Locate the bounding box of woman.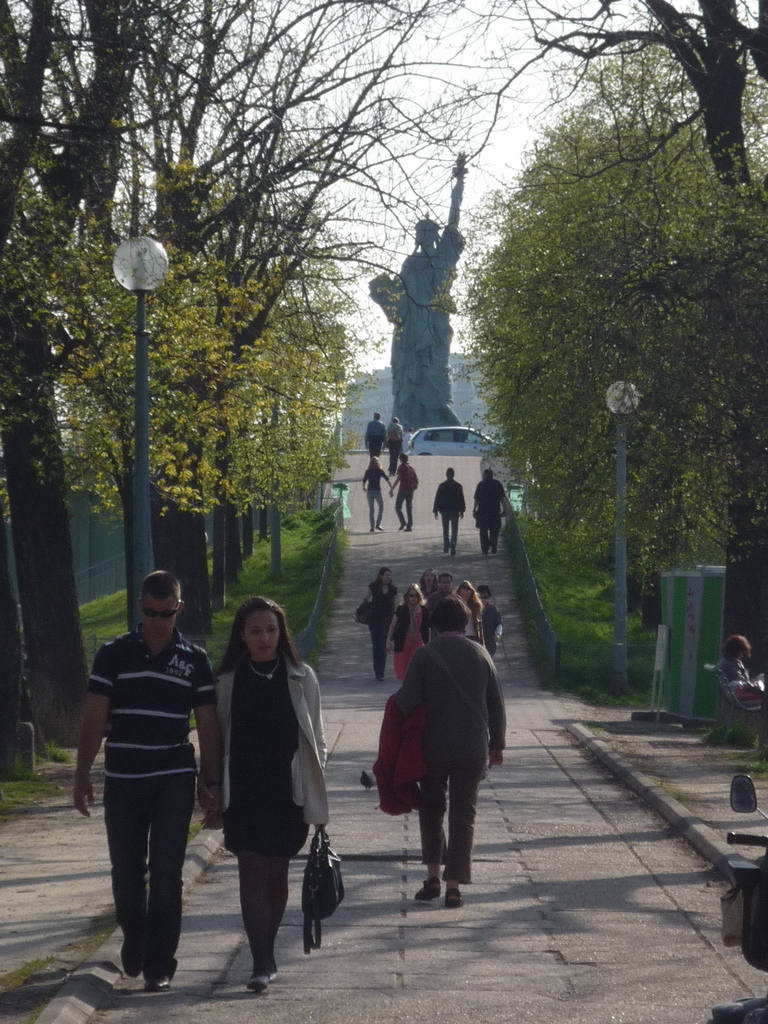
Bounding box: {"left": 453, "top": 580, "right": 486, "bottom": 652}.
